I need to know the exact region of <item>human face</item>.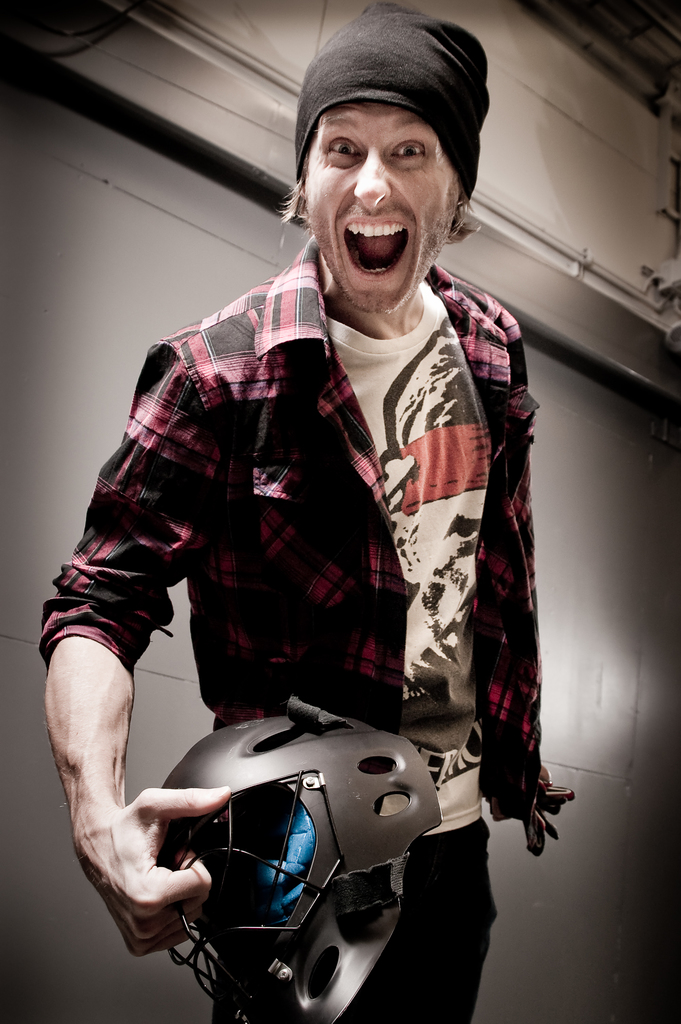
Region: (301, 92, 464, 319).
